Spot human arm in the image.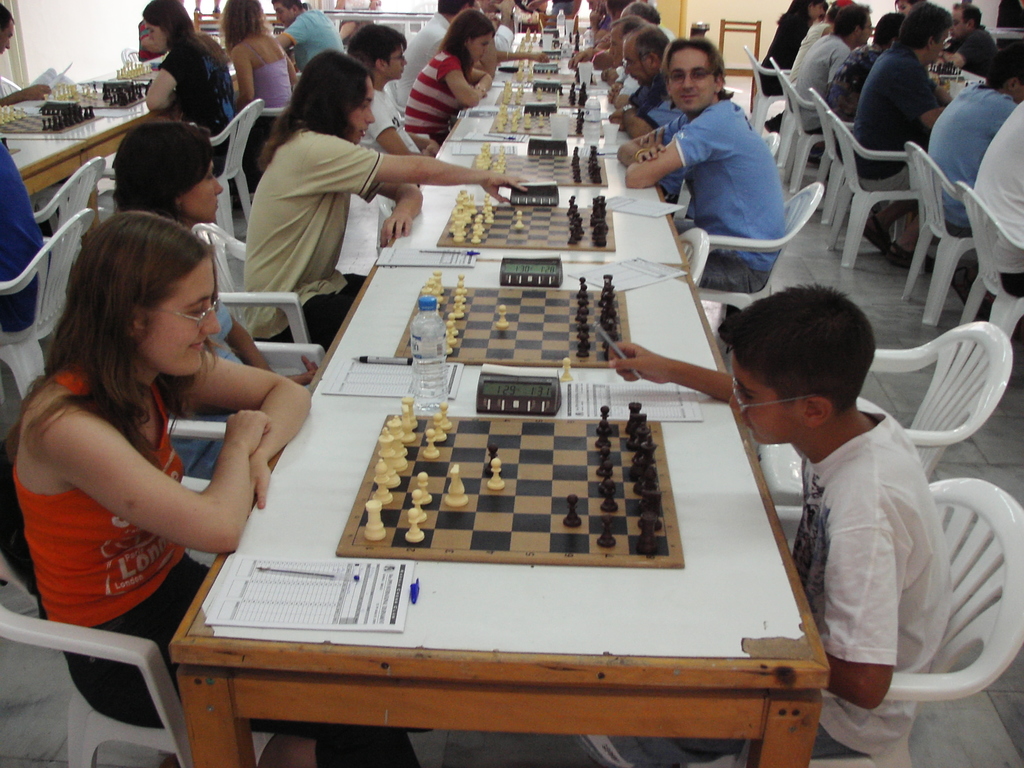
human arm found at bbox=(272, 10, 307, 47).
